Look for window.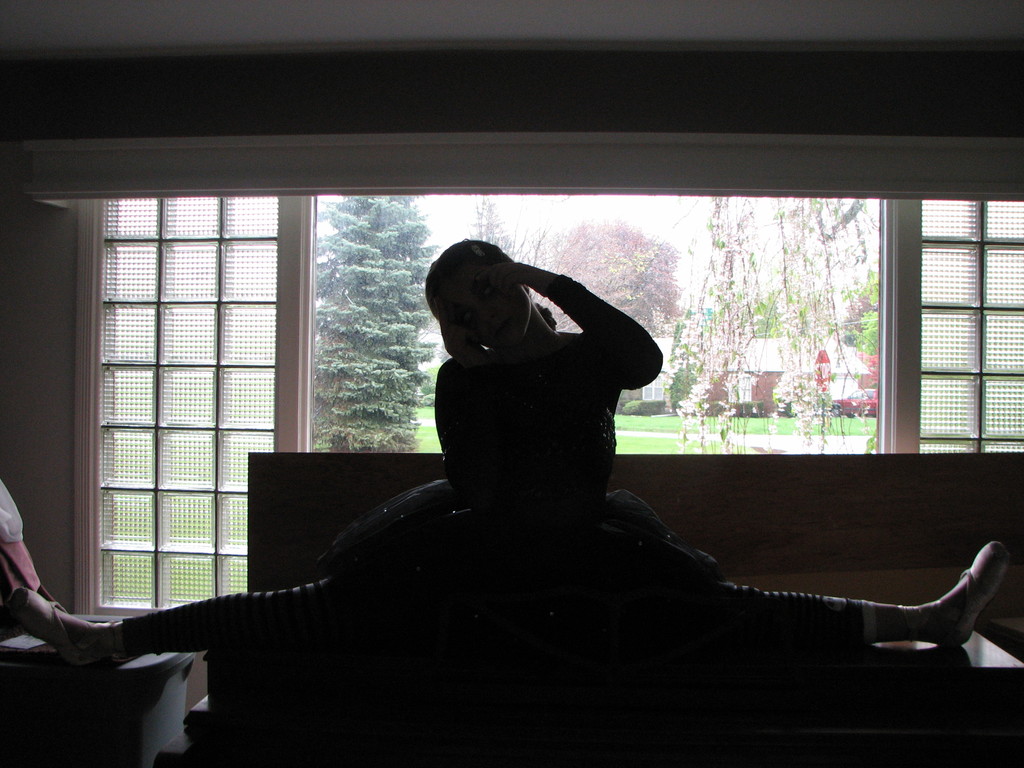
Found: x1=49 y1=166 x2=432 y2=623.
